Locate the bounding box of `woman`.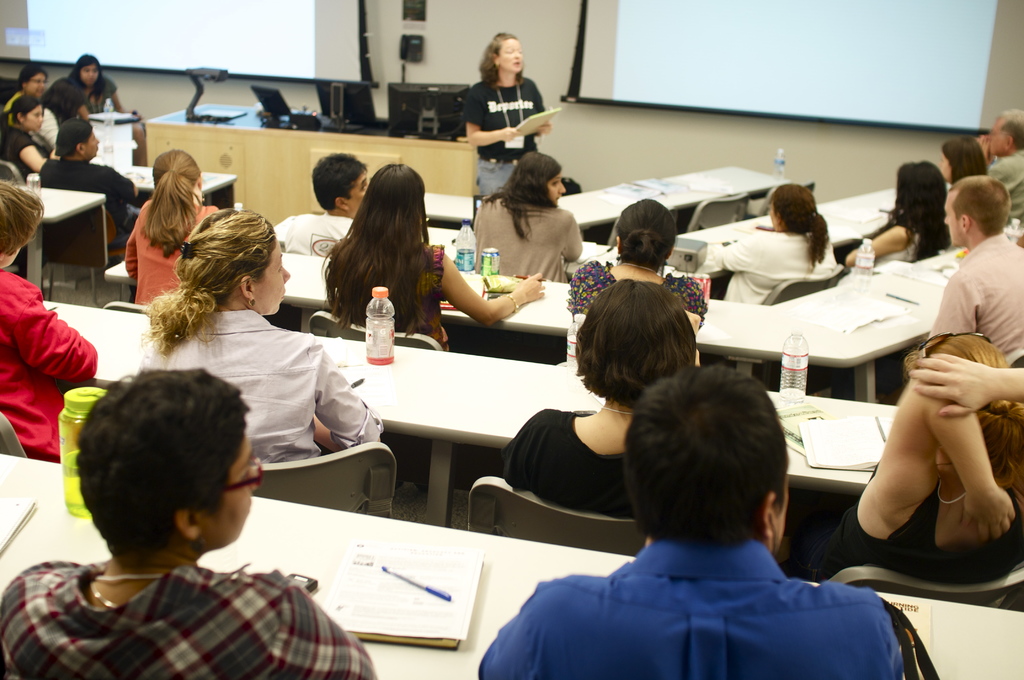
Bounding box: [475,154,582,284].
